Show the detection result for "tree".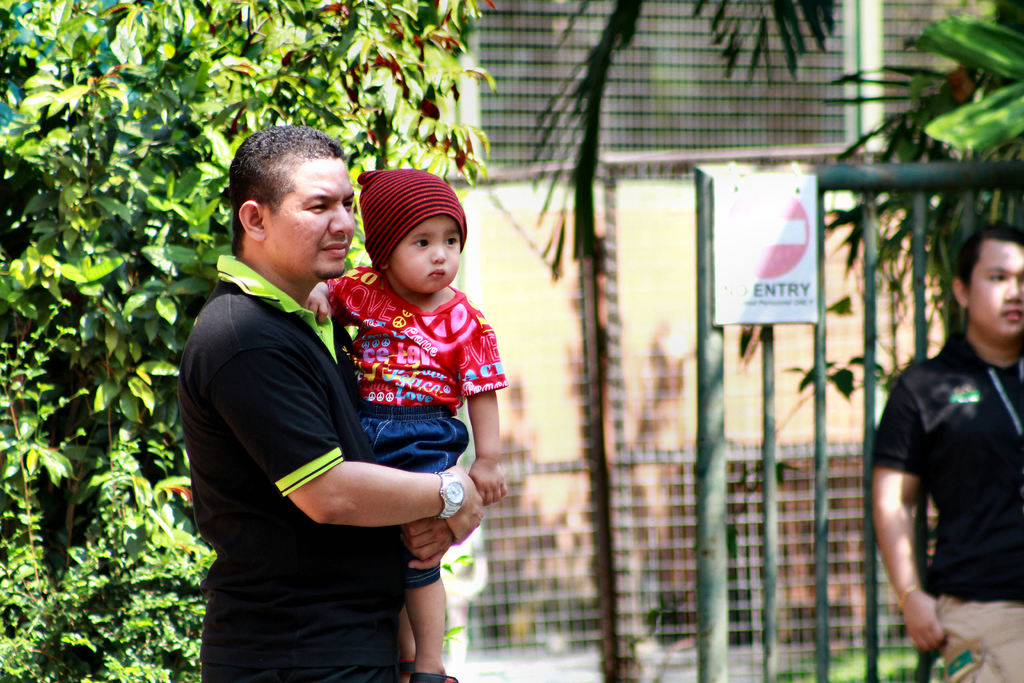
1,0,498,682.
